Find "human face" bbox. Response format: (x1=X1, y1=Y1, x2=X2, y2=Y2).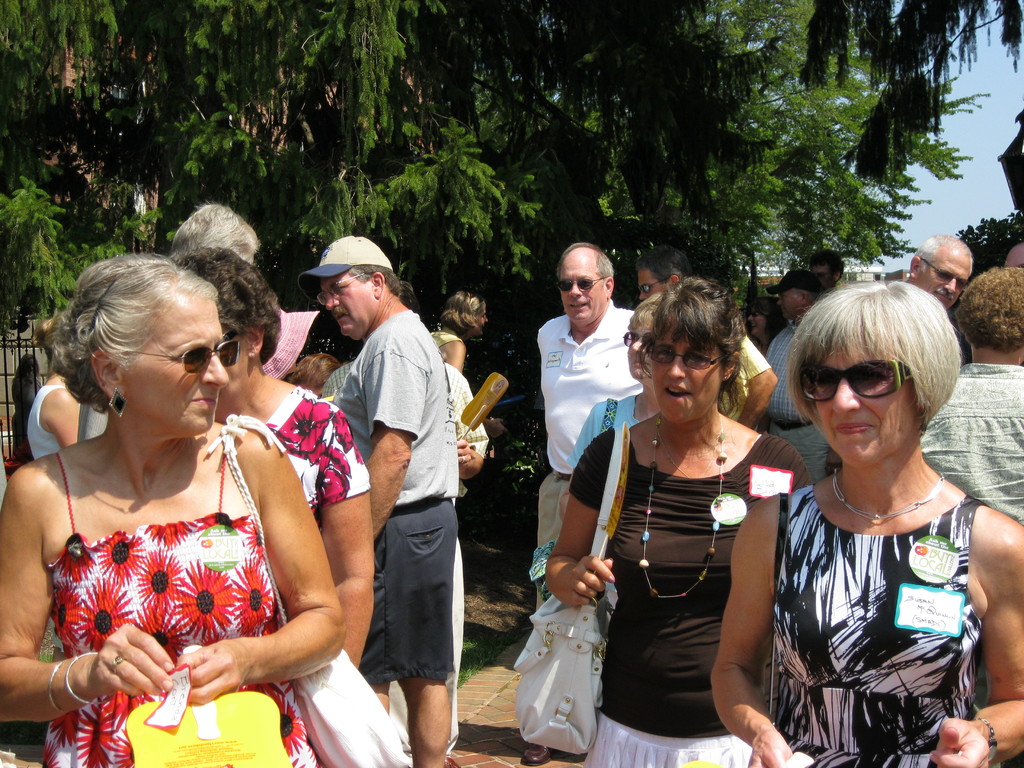
(x1=810, y1=262, x2=835, y2=290).
